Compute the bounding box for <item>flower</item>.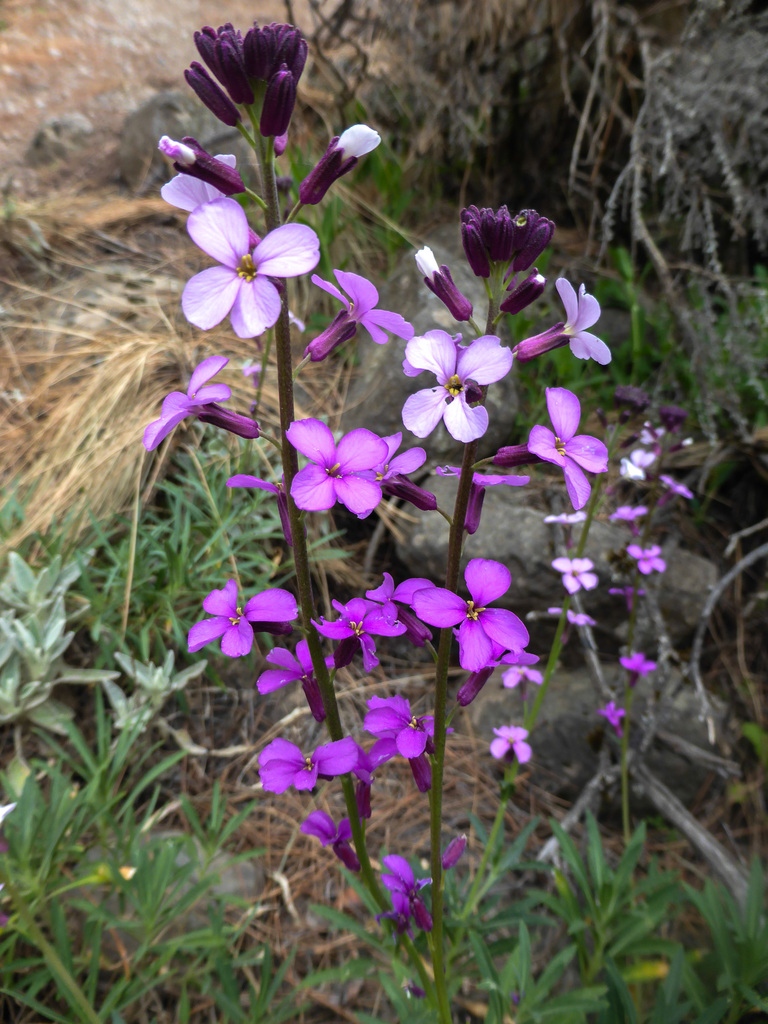
Rect(487, 725, 532, 774).
